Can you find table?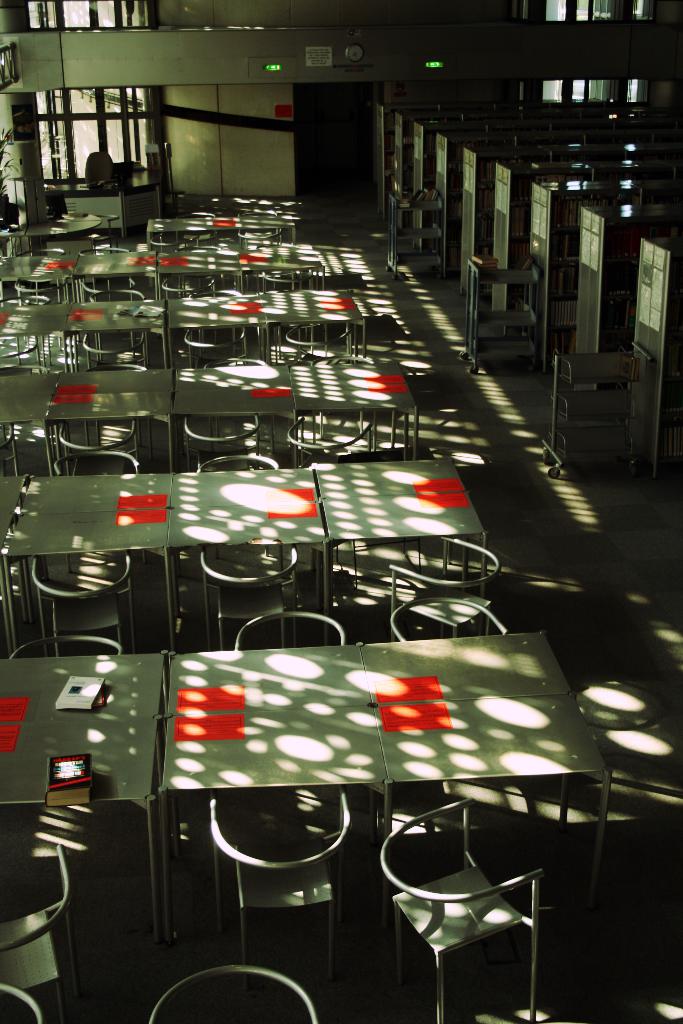
Yes, bounding box: select_region(3, 245, 344, 294).
